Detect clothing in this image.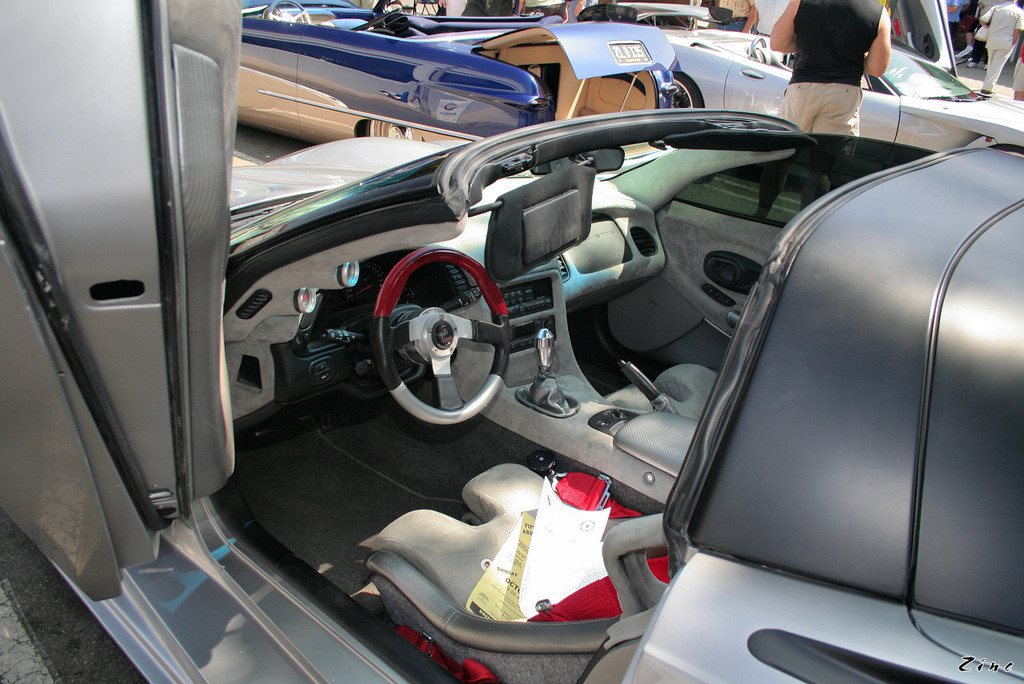
Detection: bbox=[718, 0, 757, 41].
